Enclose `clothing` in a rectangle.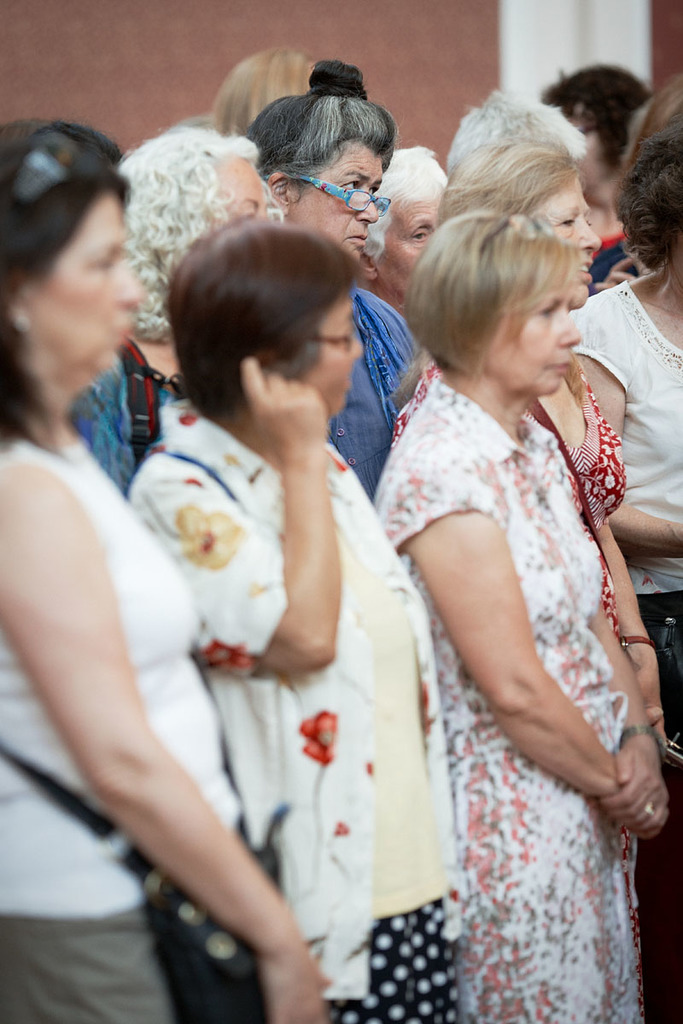
[120, 399, 456, 1023].
